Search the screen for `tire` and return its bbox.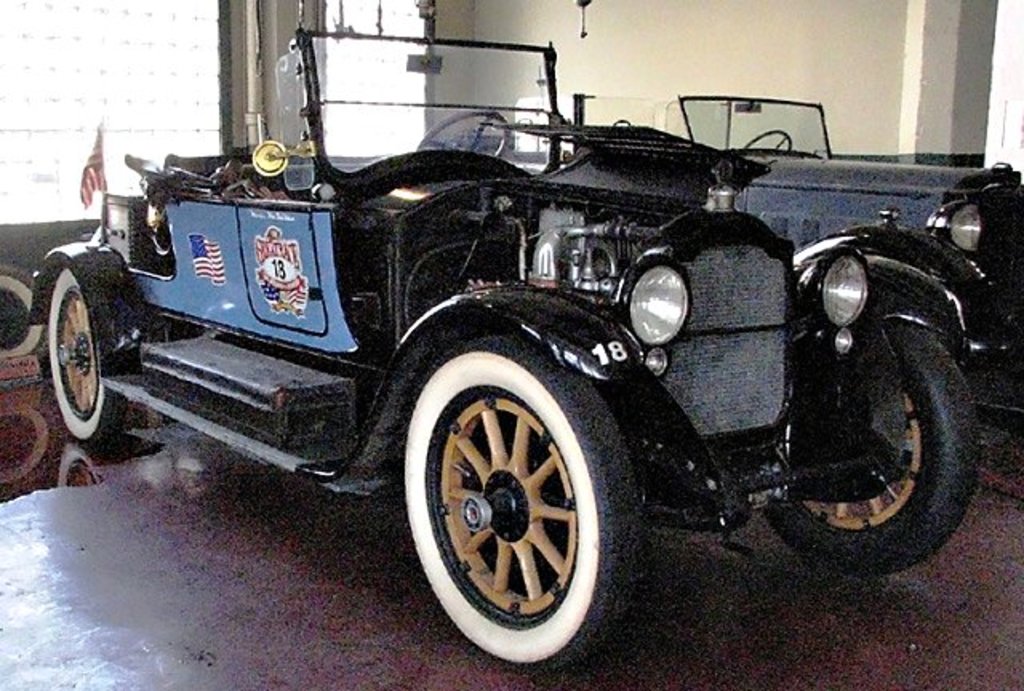
Found: 48,261,131,459.
